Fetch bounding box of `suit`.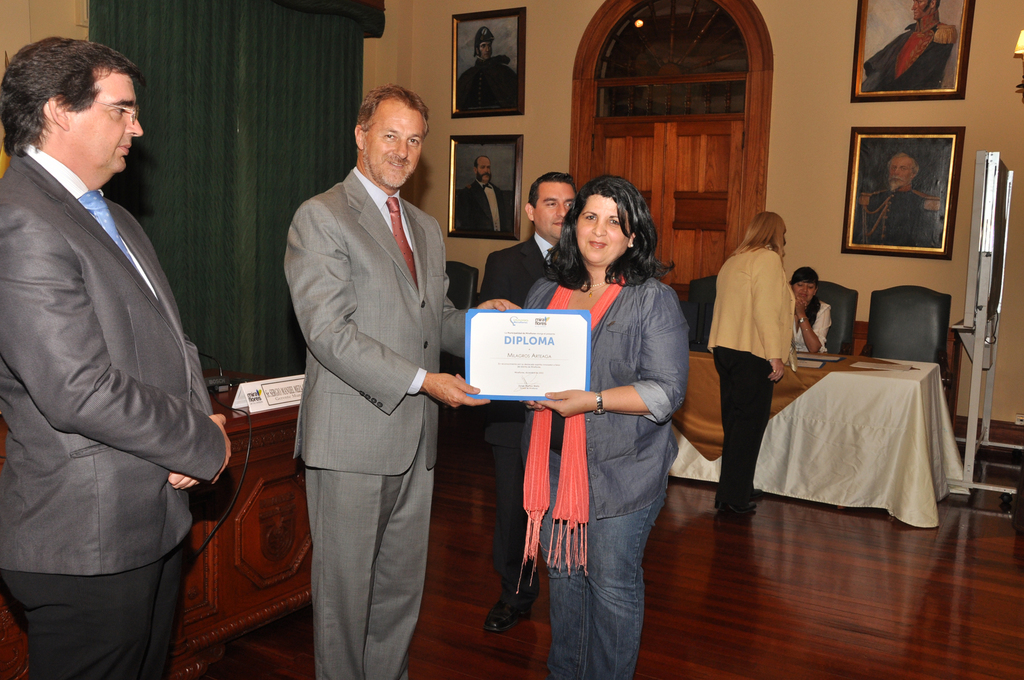
Bbox: box(708, 239, 794, 498).
